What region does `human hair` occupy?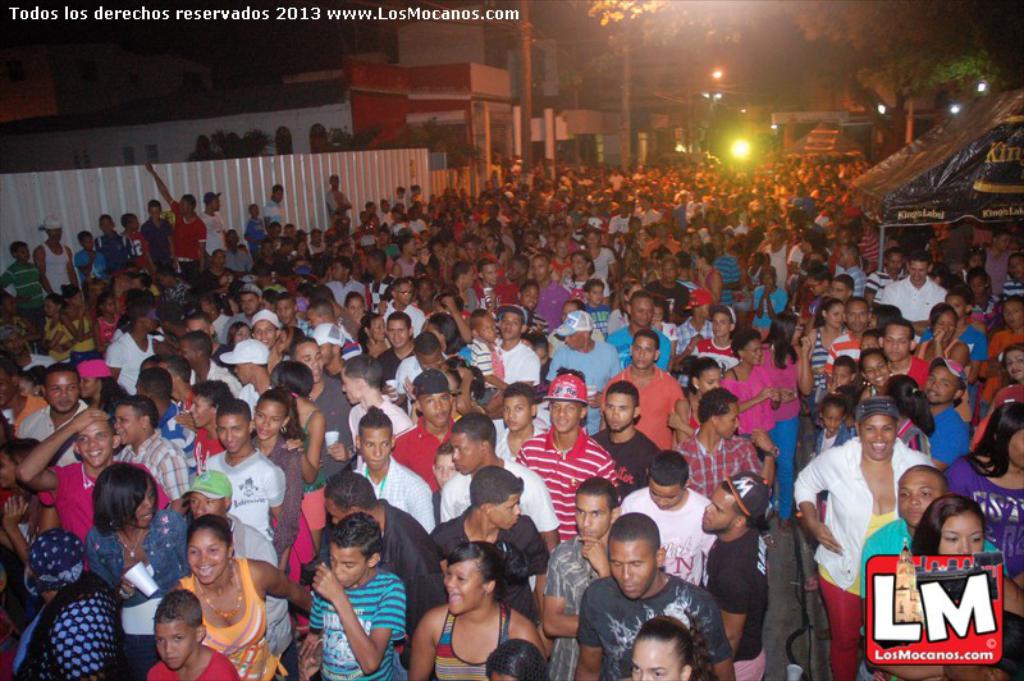
bbox=(137, 366, 174, 405).
